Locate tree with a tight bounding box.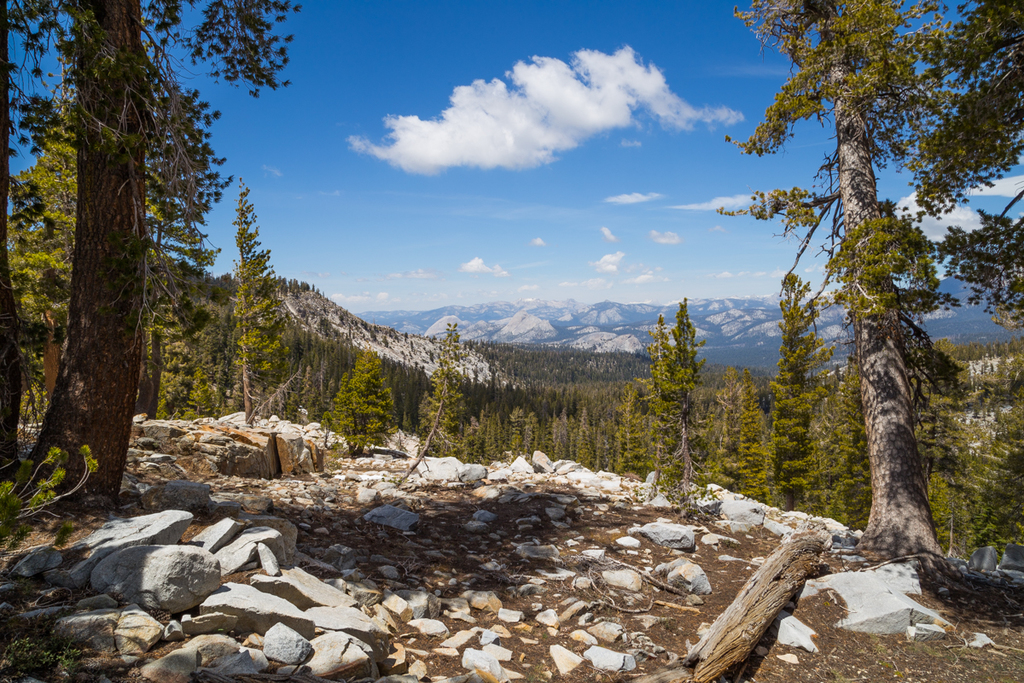
<bbox>768, 283, 837, 521</bbox>.
